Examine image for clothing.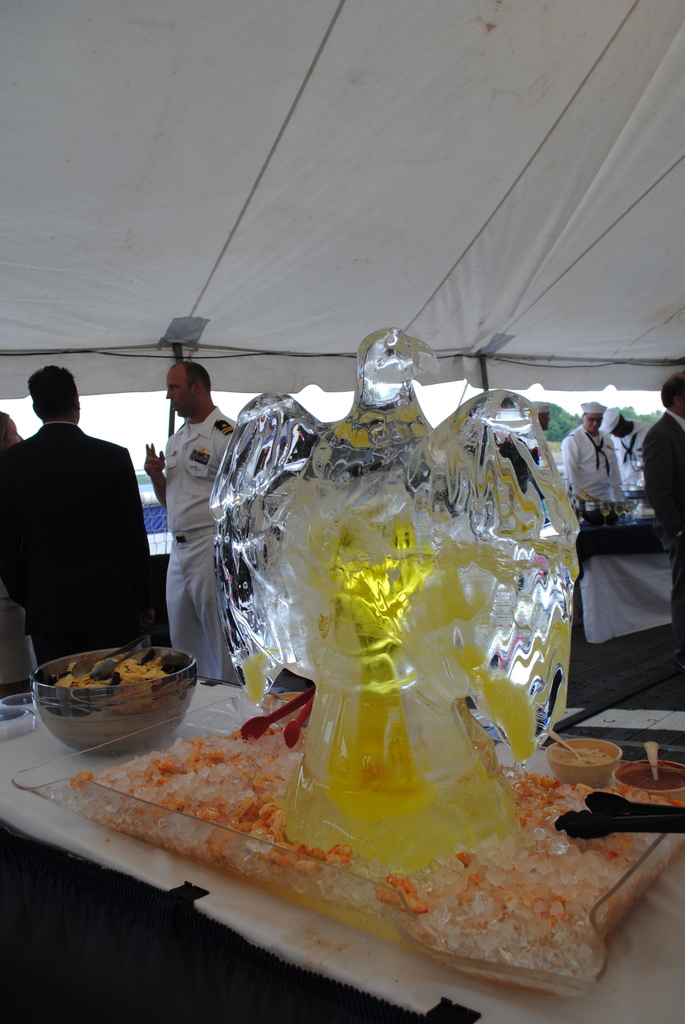
Examination result: 606, 420, 650, 490.
